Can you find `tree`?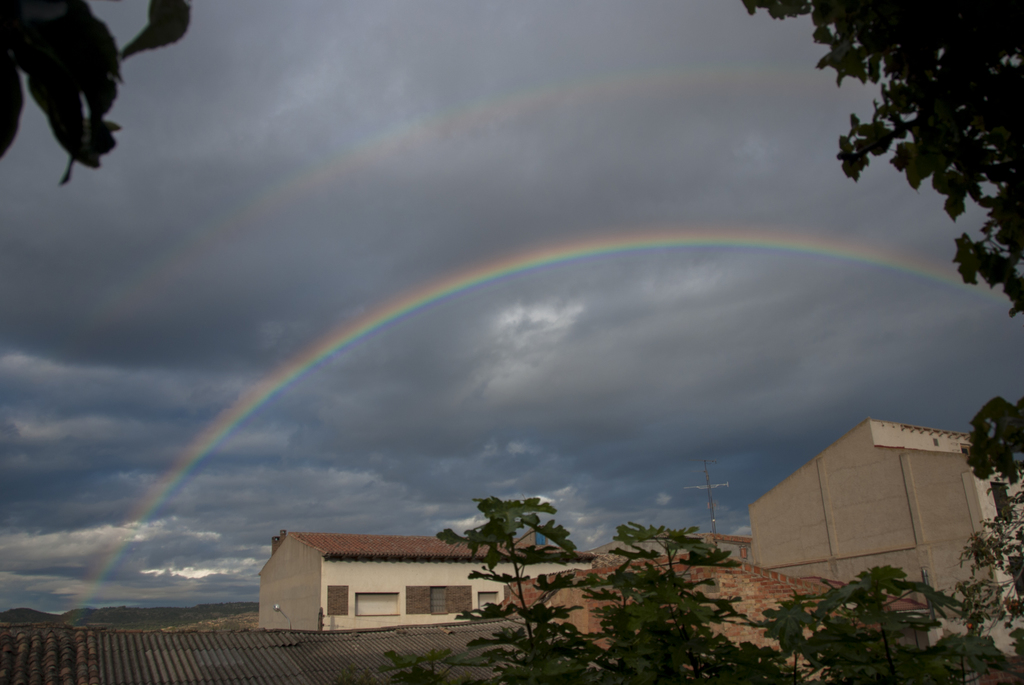
Yes, bounding box: {"x1": 0, "y1": 0, "x2": 190, "y2": 194}.
